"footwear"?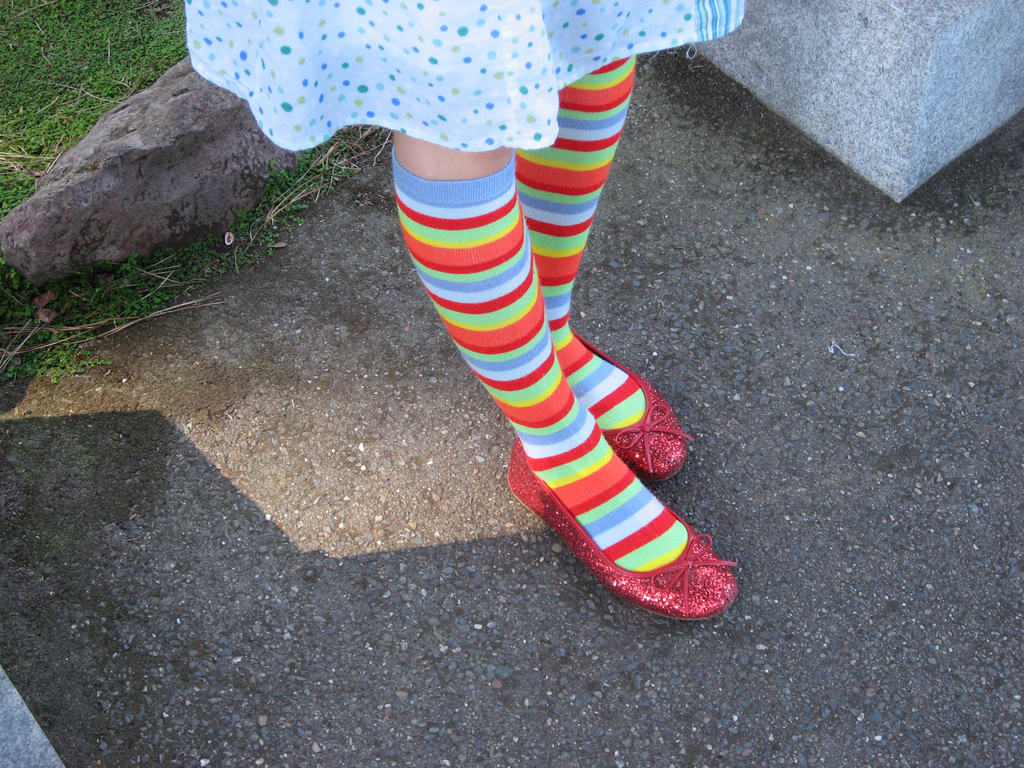
[513,442,739,620]
